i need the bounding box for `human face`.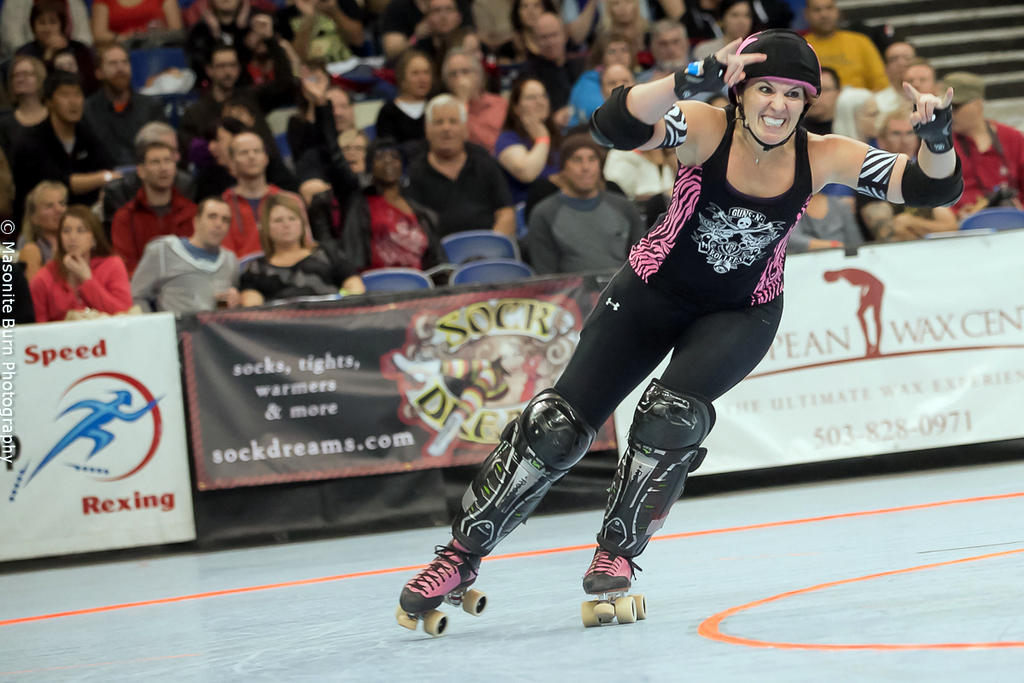
Here it is: x1=560, y1=147, x2=602, y2=188.
